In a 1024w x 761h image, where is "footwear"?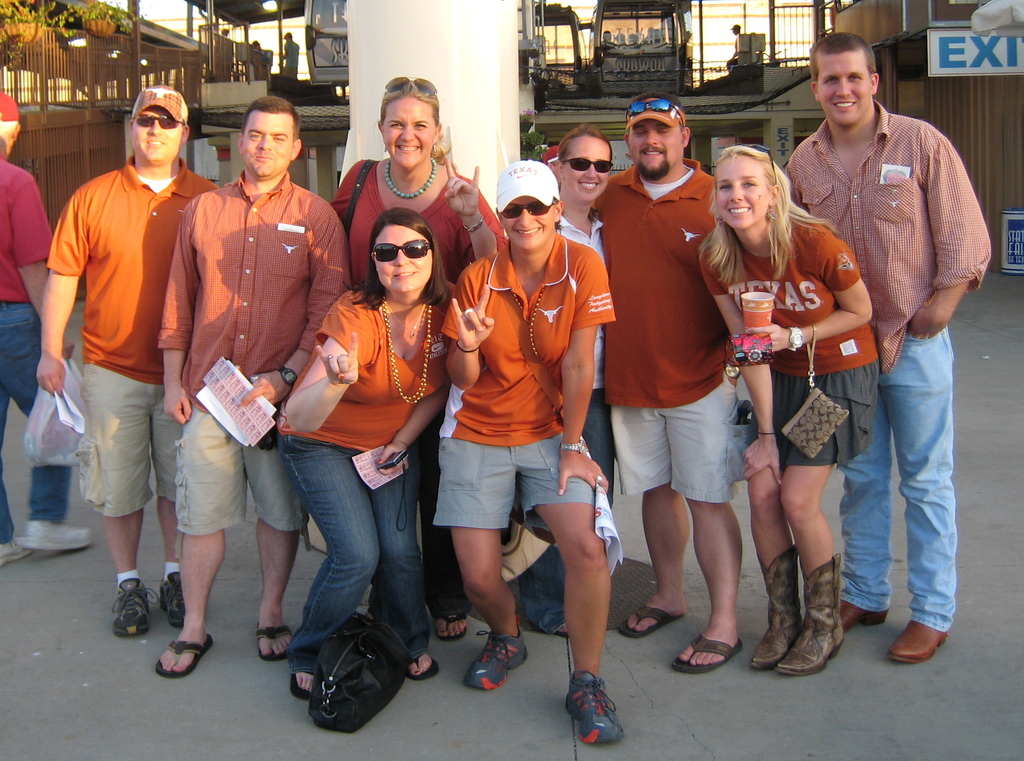
x1=0, y1=539, x2=33, y2=566.
